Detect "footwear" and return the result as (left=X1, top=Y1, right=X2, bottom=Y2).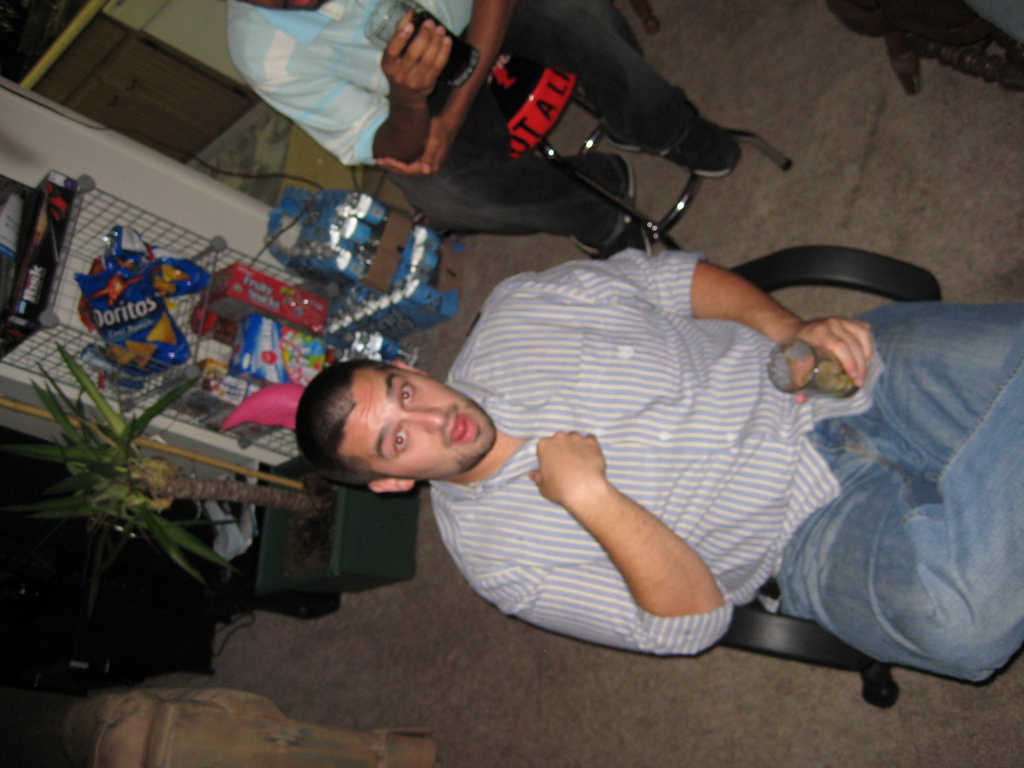
(left=574, top=150, right=655, bottom=262).
